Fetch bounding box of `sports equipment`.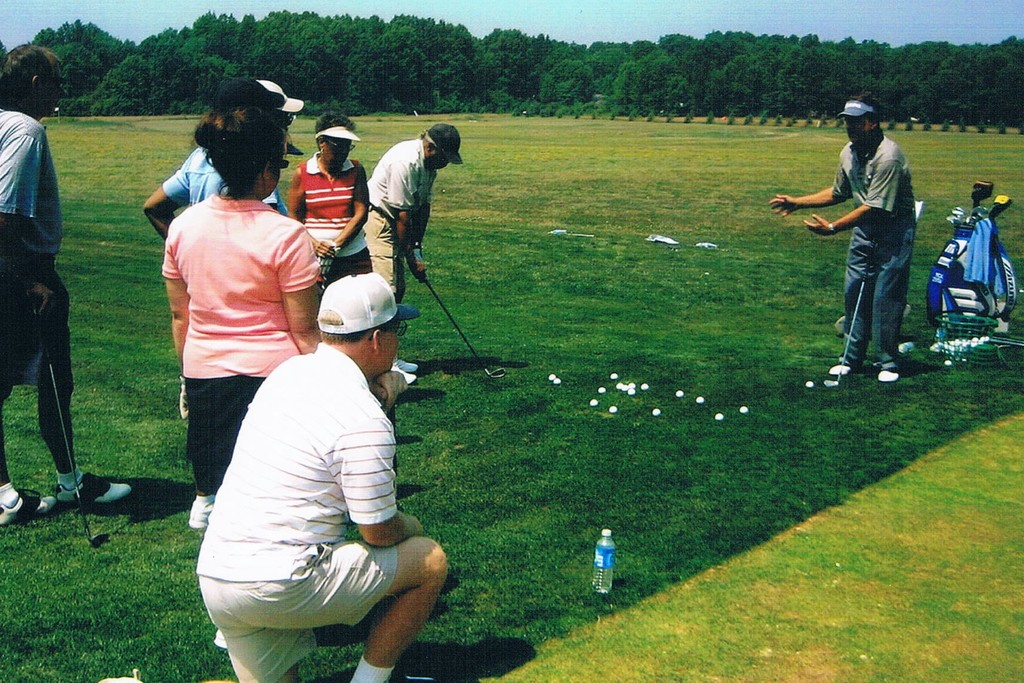
Bbox: BBox(621, 385, 631, 391).
